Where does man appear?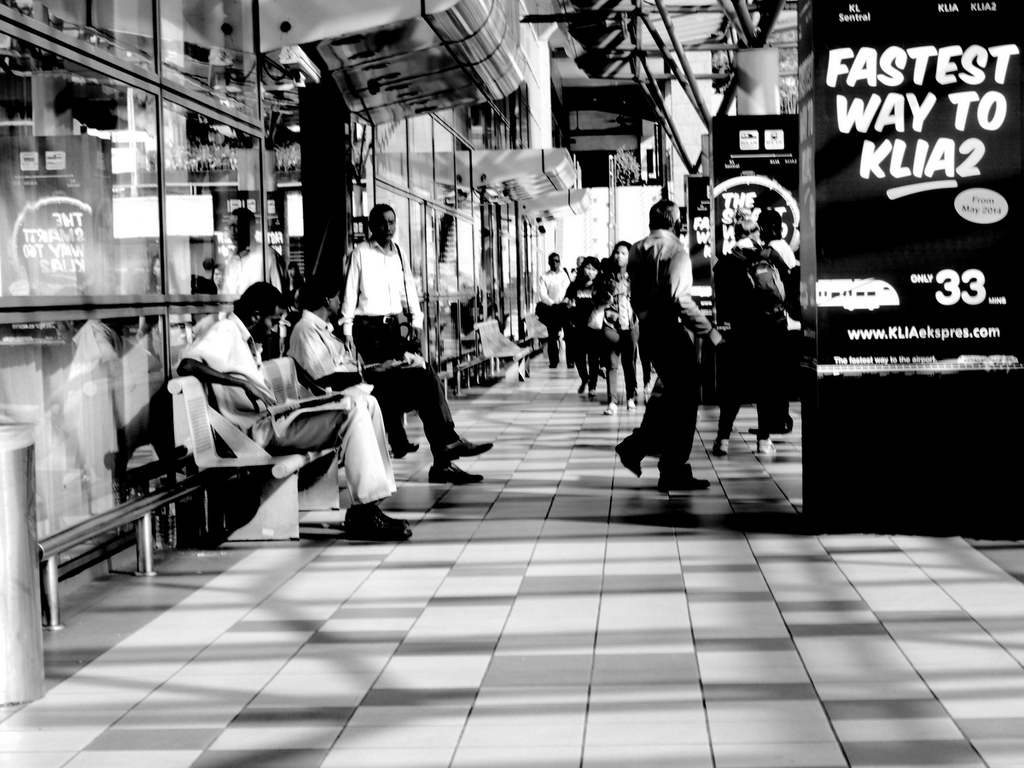
Appears at pyautogui.locateOnScreen(621, 201, 721, 489).
